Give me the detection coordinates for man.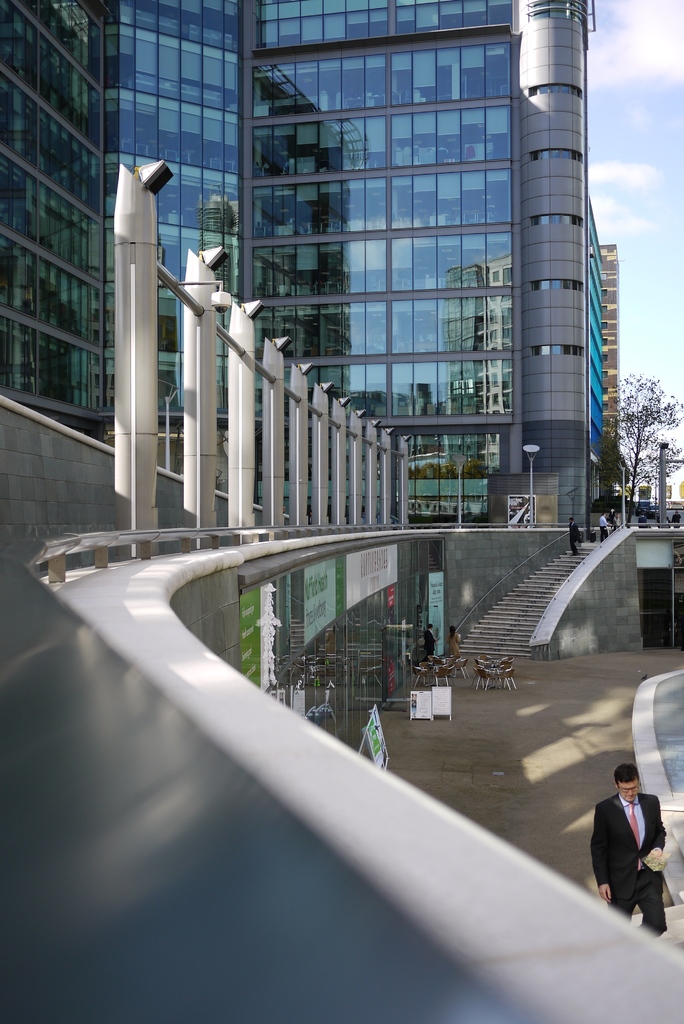
pyautogui.locateOnScreen(671, 509, 681, 527).
